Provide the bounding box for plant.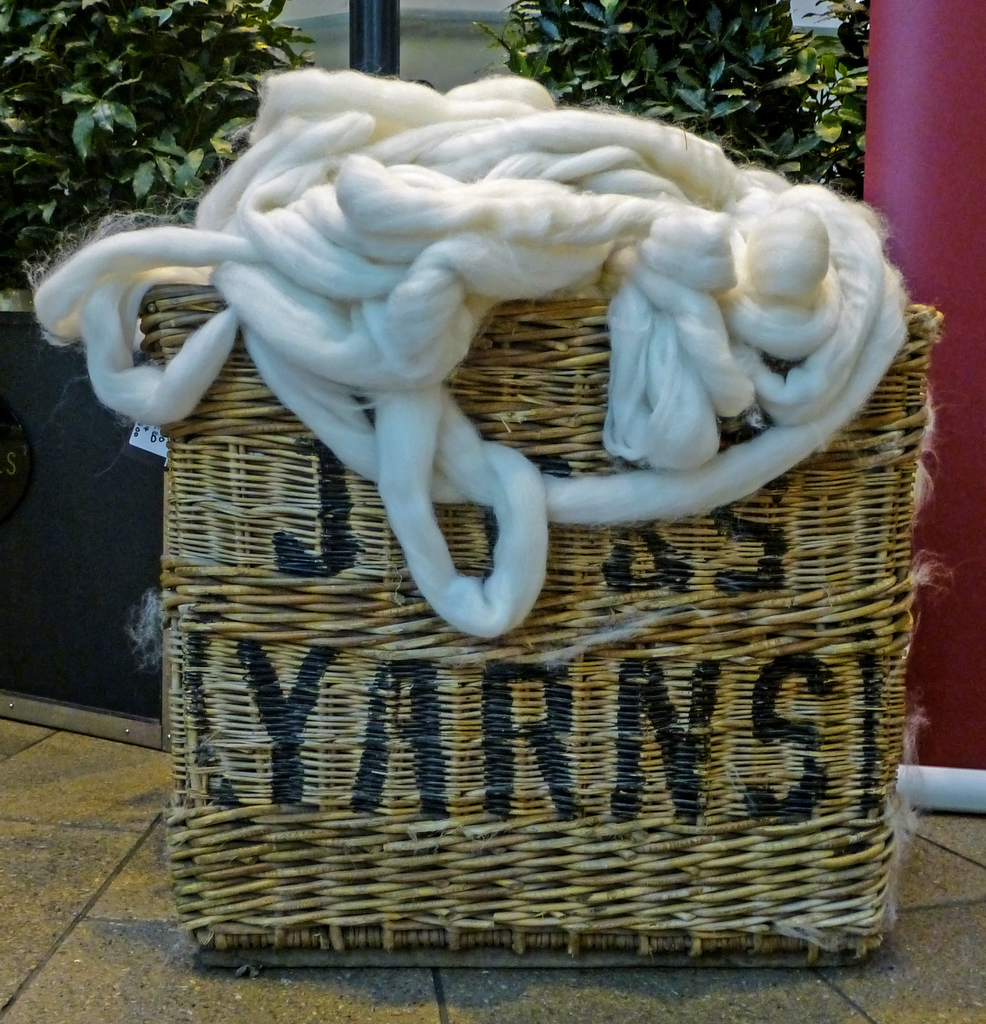
bbox(462, 0, 874, 211).
